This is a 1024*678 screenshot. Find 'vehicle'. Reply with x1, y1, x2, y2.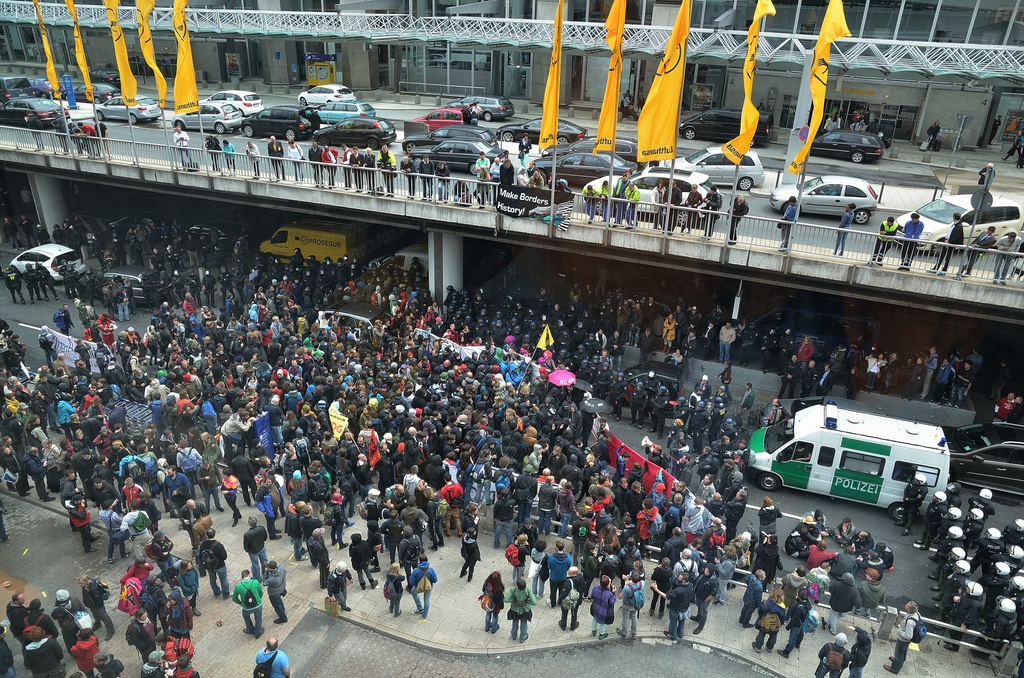
1, 95, 70, 133.
